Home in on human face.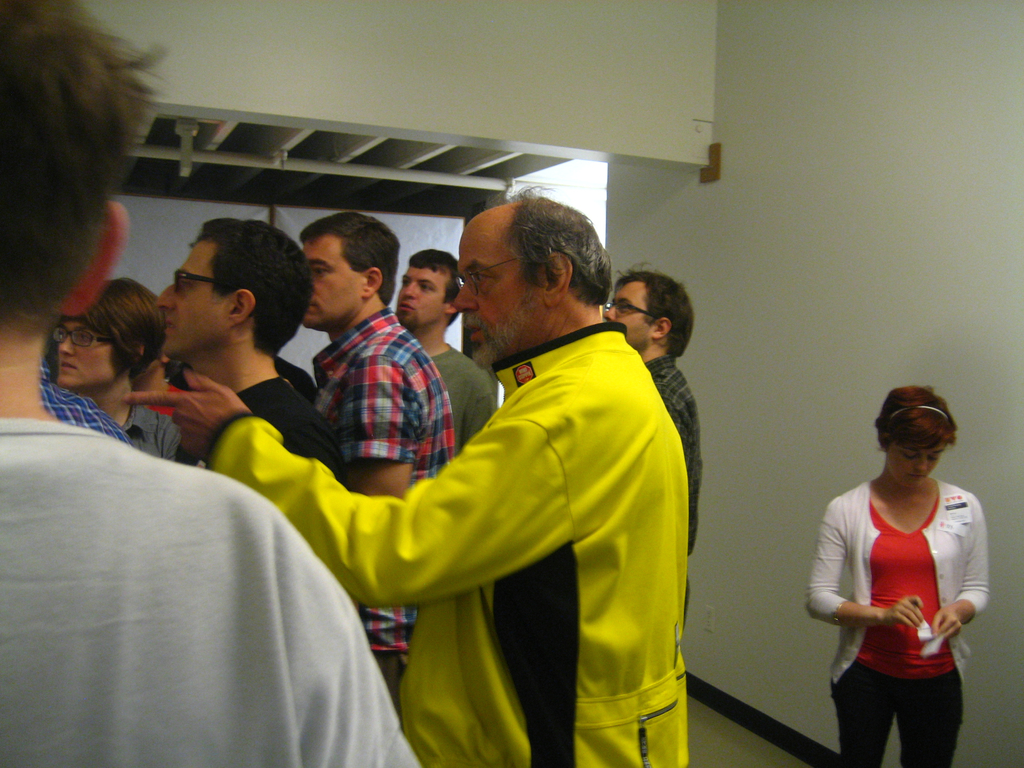
Homed in at (x1=449, y1=237, x2=525, y2=364).
